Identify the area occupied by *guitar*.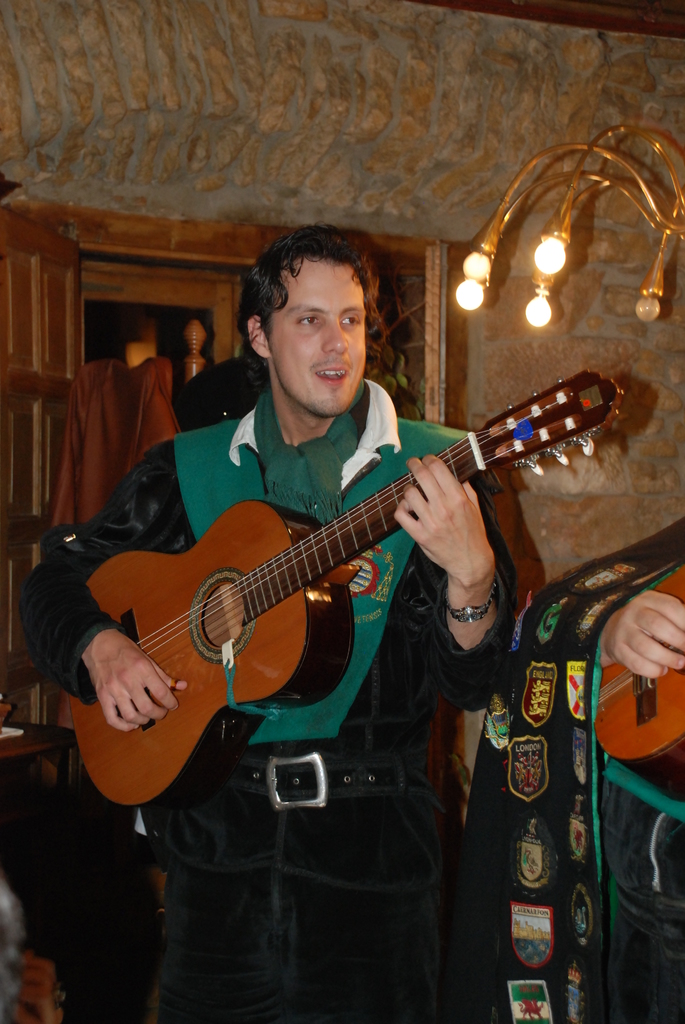
Area: pyautogui.locateOnScreen(48, 350, 648, 845).
